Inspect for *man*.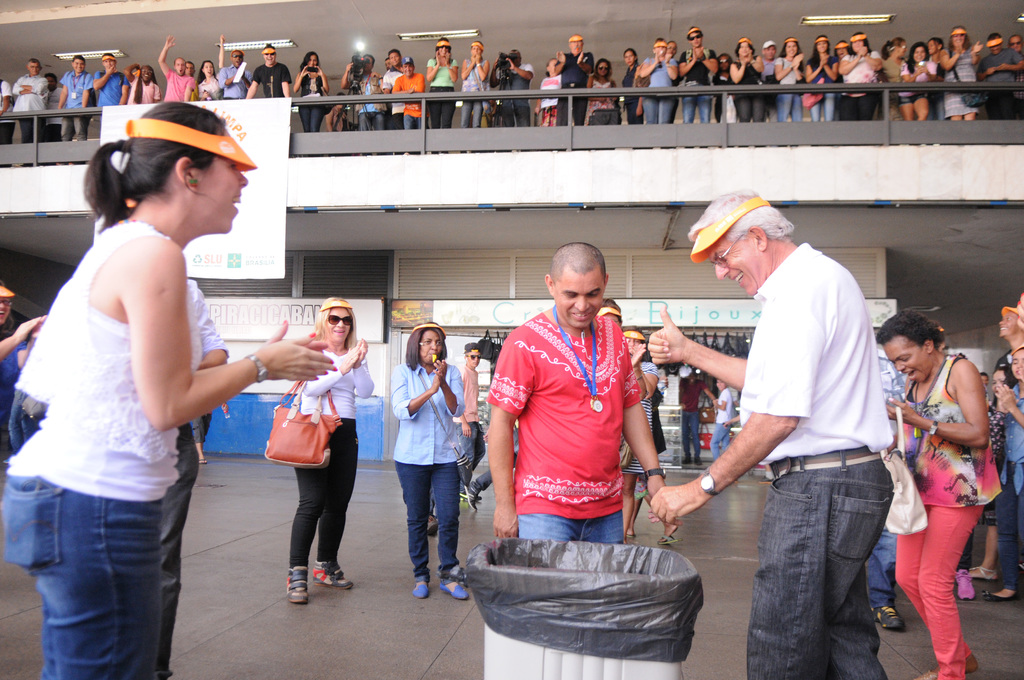
Inspection: rect(344, 50, 383, 131).
